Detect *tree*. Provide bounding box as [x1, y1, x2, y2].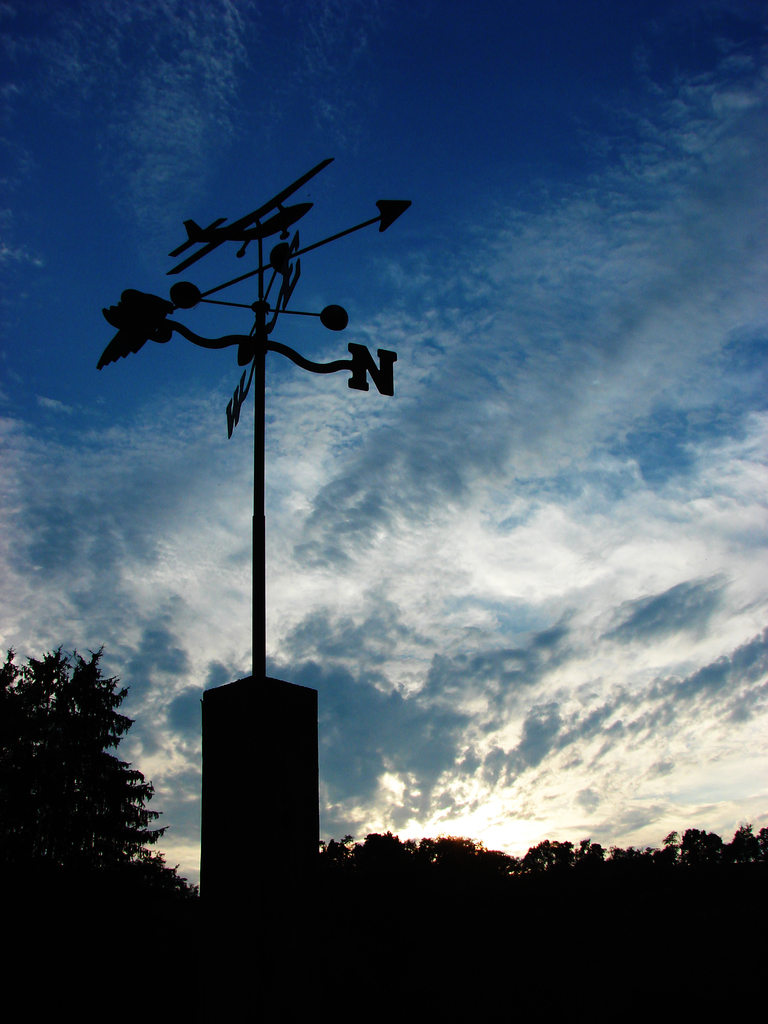
[18, 616, 163, 906].
